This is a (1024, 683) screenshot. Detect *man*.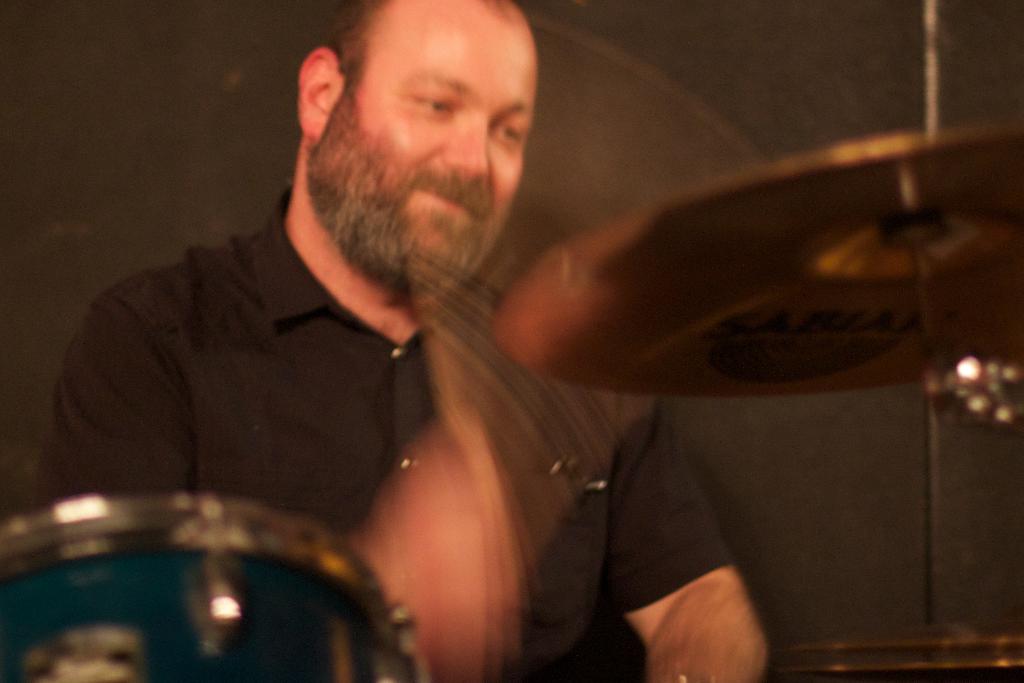
box(42, 13, 882, 670).
